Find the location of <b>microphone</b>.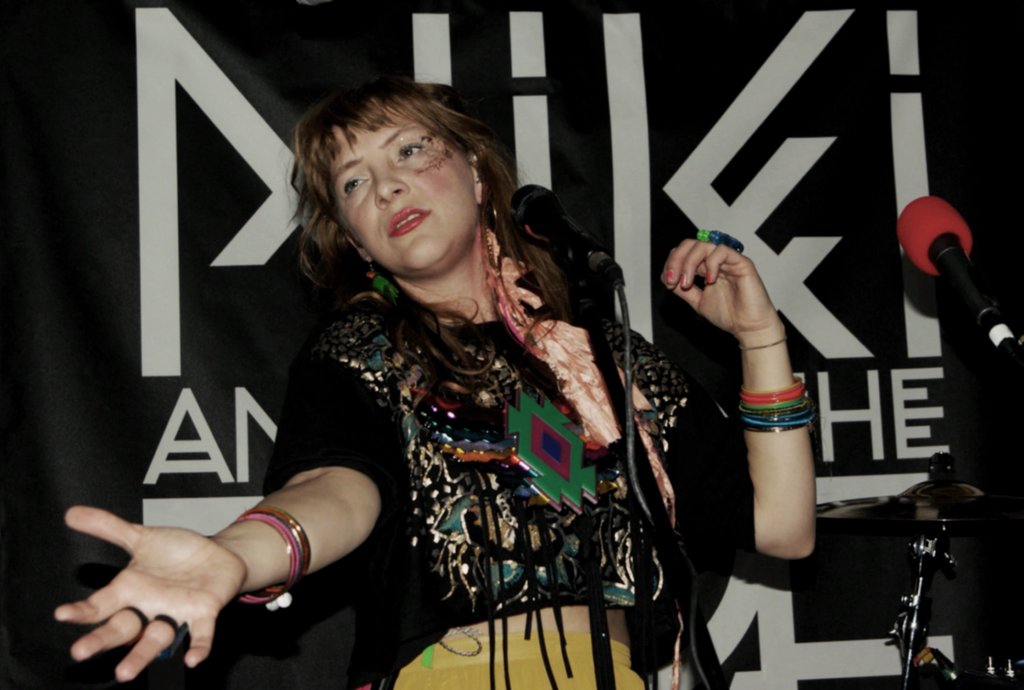
Location: (890,187,1018,360).
